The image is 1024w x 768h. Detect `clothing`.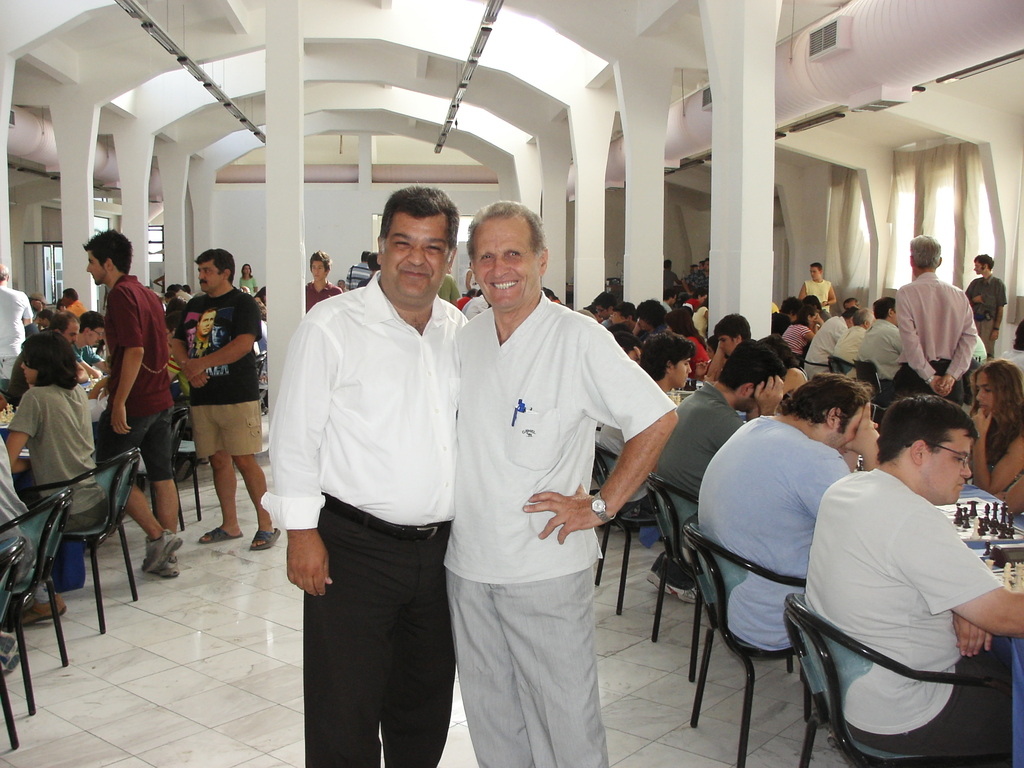
Detection: left=164, top=285, right=285, bottom=461.
